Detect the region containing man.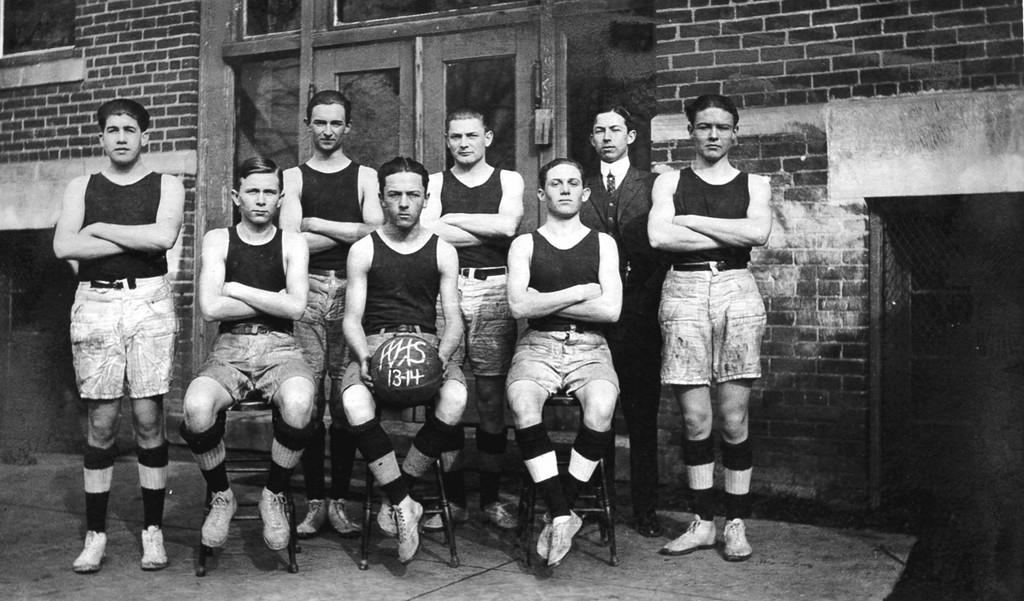
locate(644, 92, 783, 563).
